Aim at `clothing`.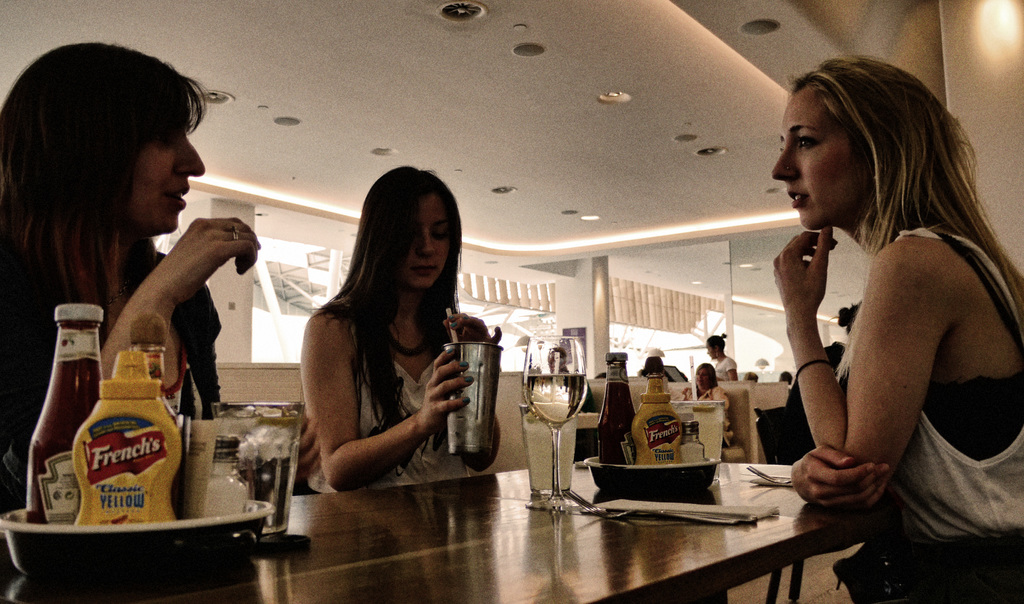
Aimed at pyautogui.locateOnScreen(835, 223, 1023, 603).
